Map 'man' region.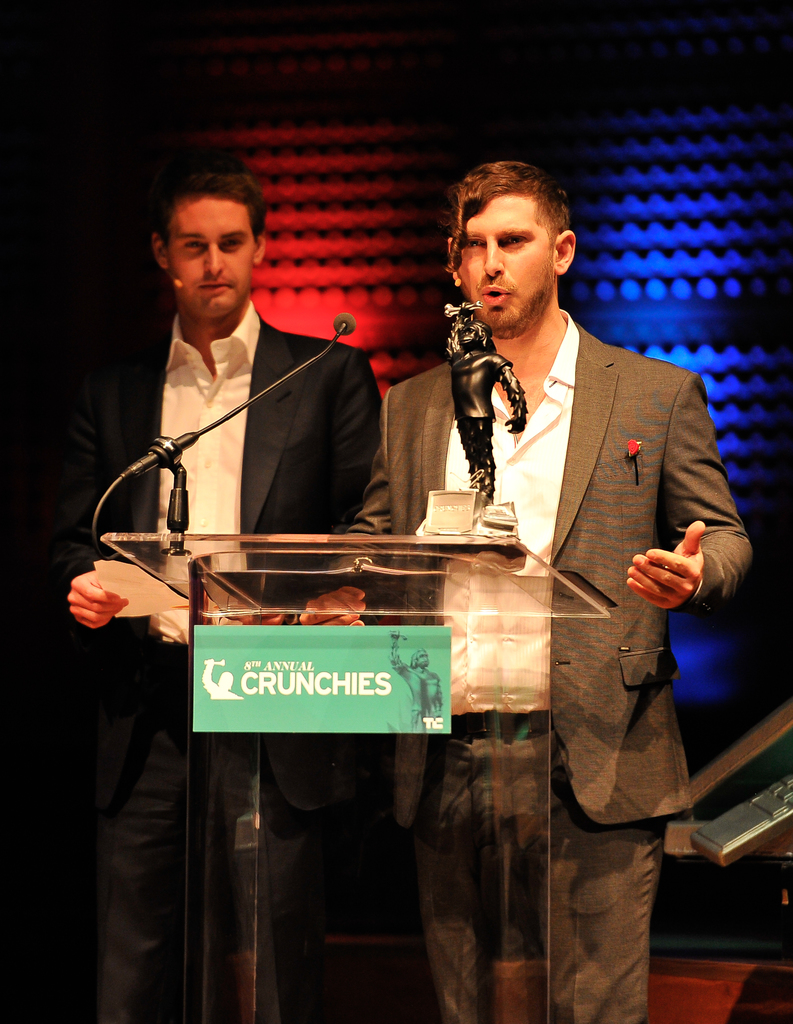
Mapped to box(50, 145, 380, 1023).
